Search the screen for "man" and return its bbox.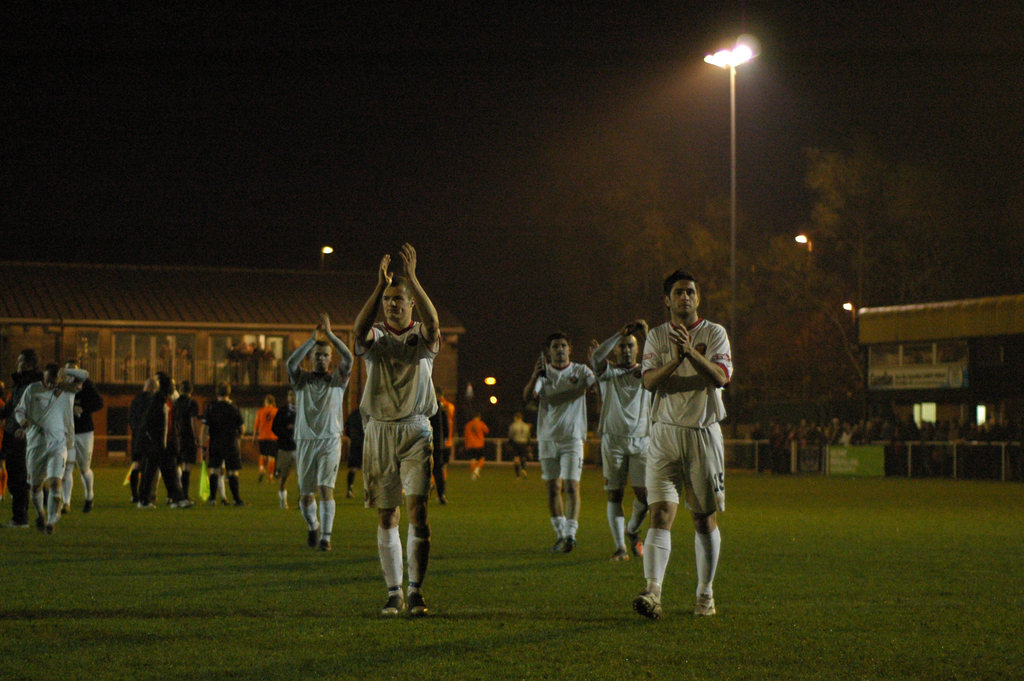
Found: l=284, t=310, r=350, b=554.
